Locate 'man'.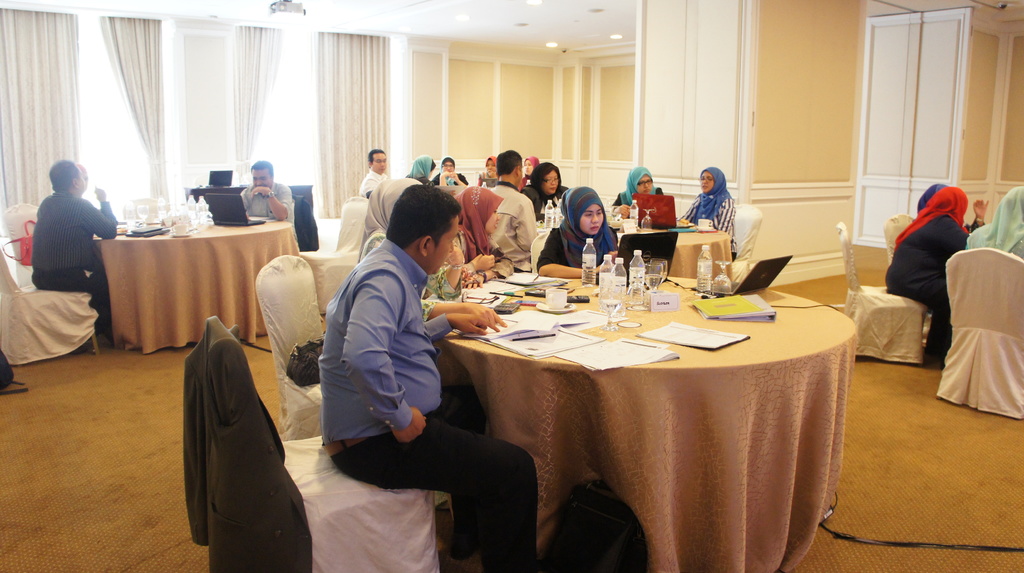
Bounding box: [486,145,540,272].
